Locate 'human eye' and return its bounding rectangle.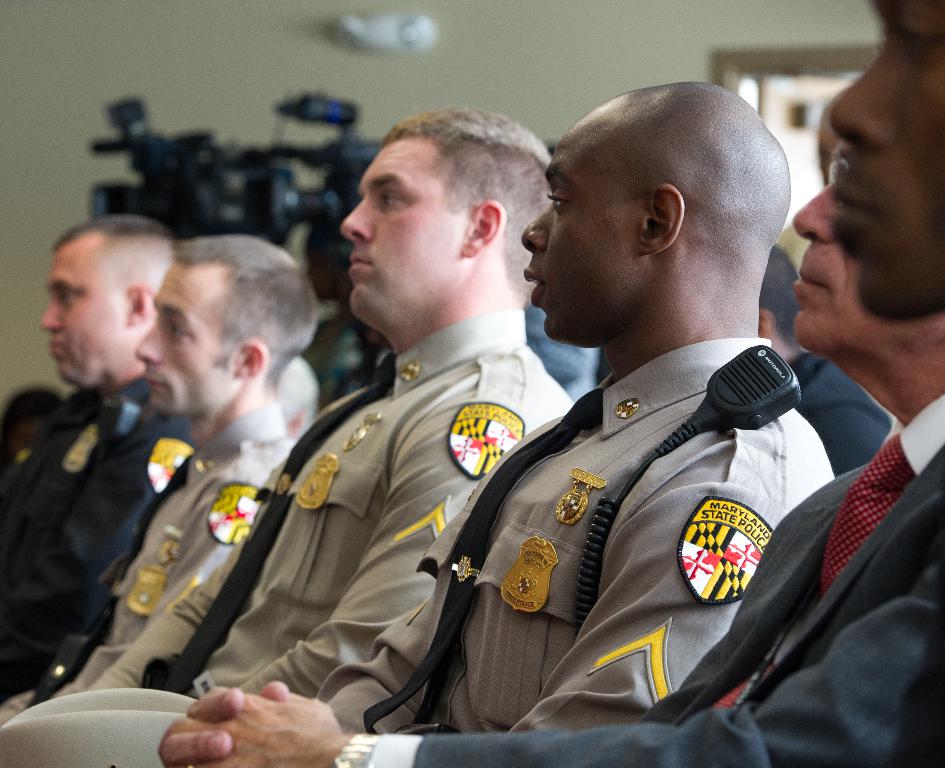
<box>376,188,404,212</box>.
